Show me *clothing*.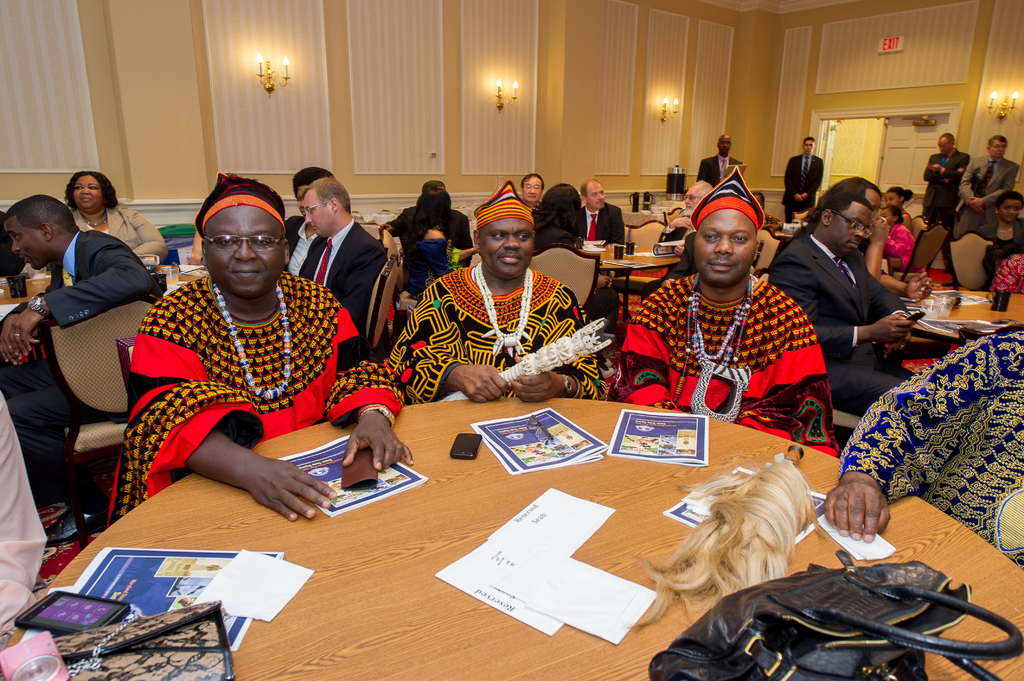
*clothing* is here: bbox(0, 226, 166, 508).
